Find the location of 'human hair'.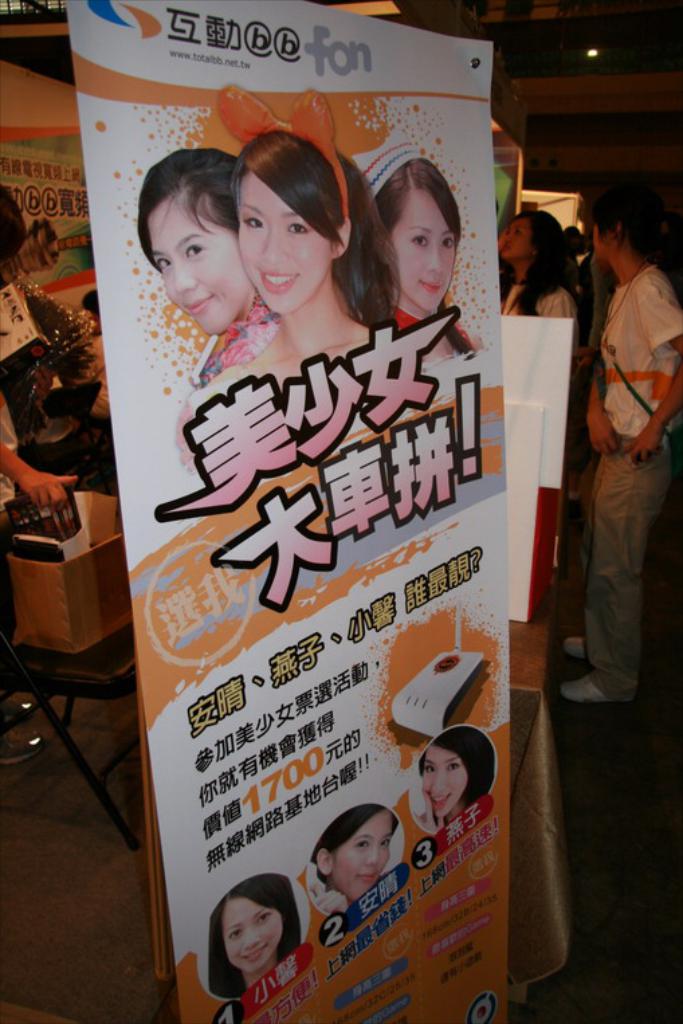
Location: x1=133 y1=146 x2=250 y2=274.
